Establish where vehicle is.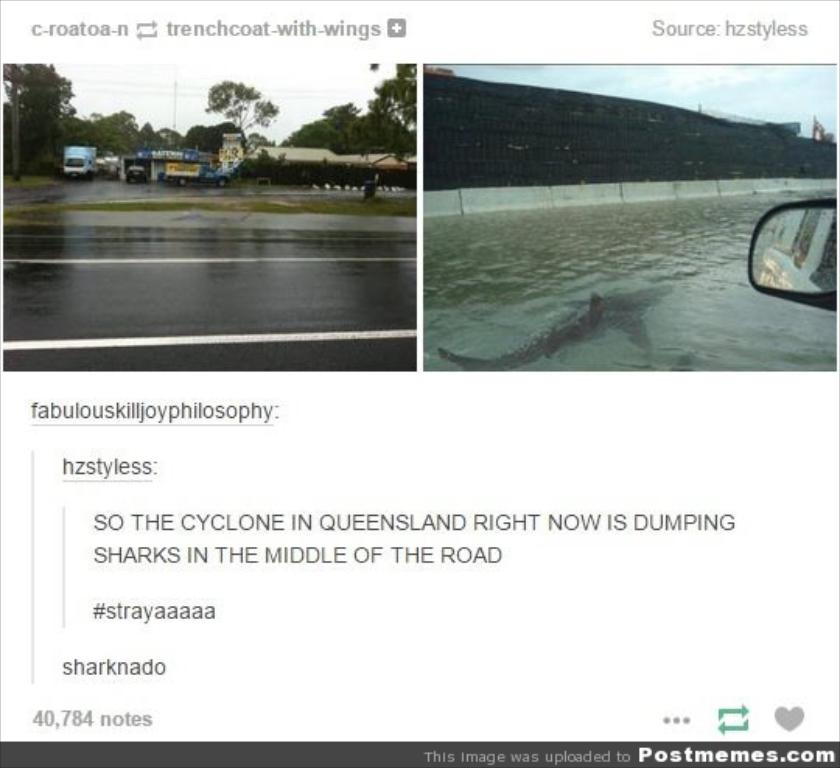
Established at (left=61, top=143, right=100, bottom=182).
